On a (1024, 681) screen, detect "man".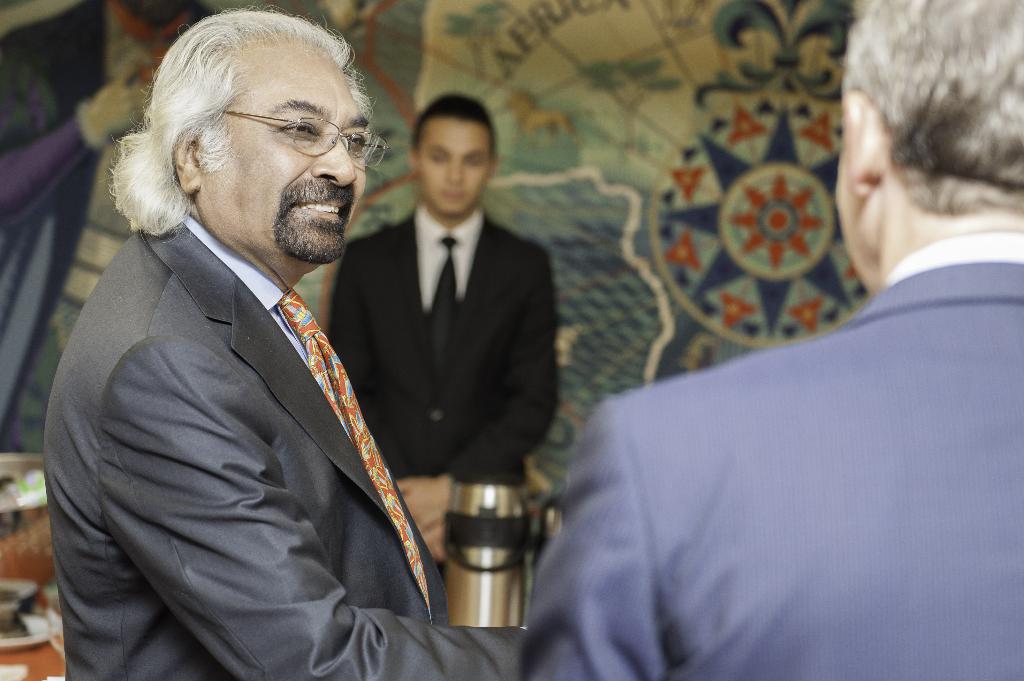
region(37, 5, 534, 680).
